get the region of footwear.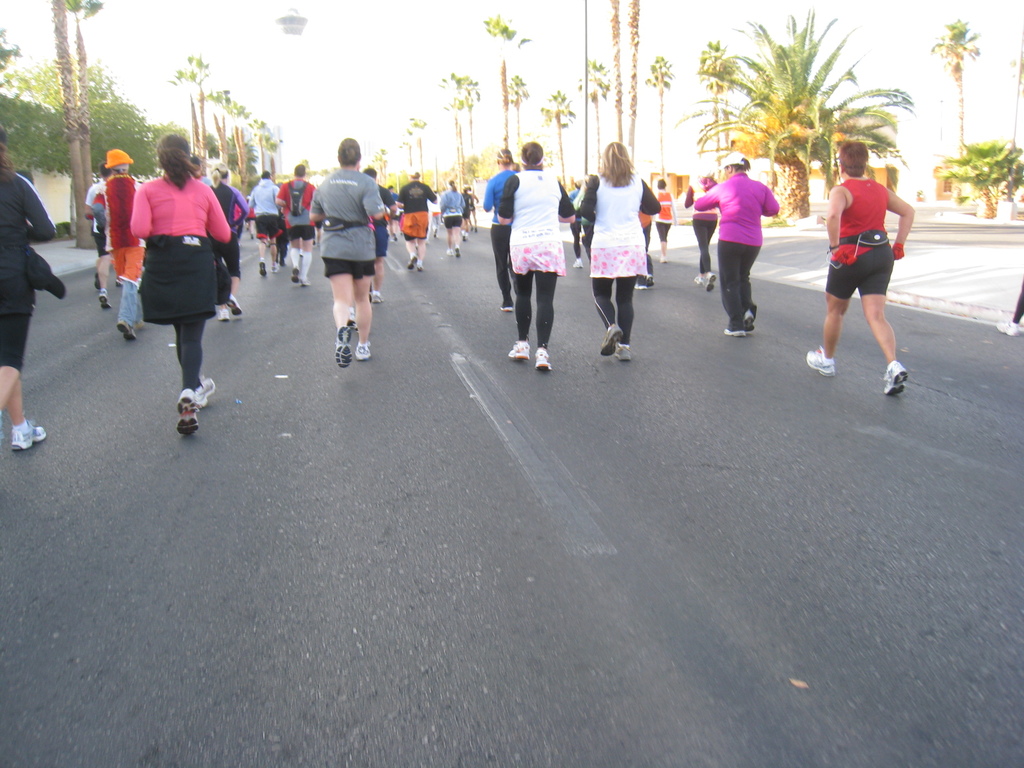
506,339,530,360.
